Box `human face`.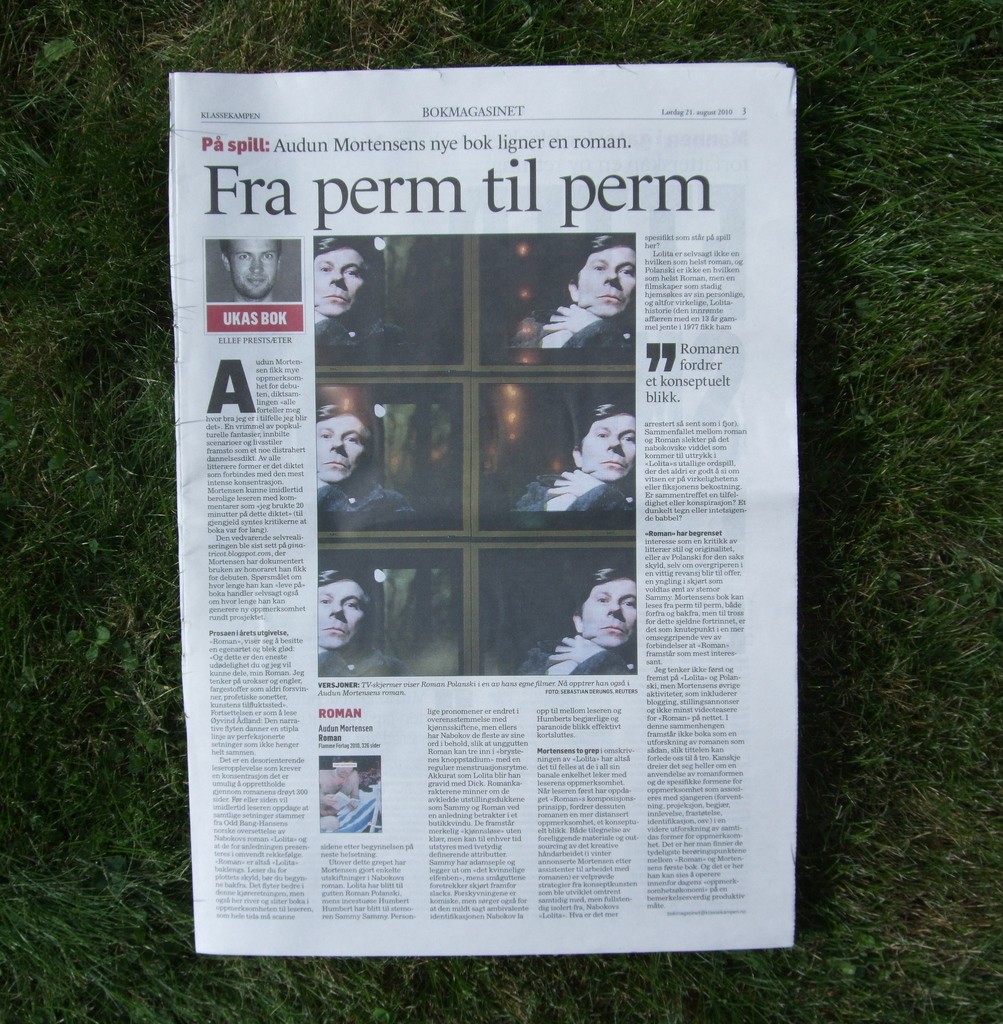
bbox=[581, 415, 635, 481].
